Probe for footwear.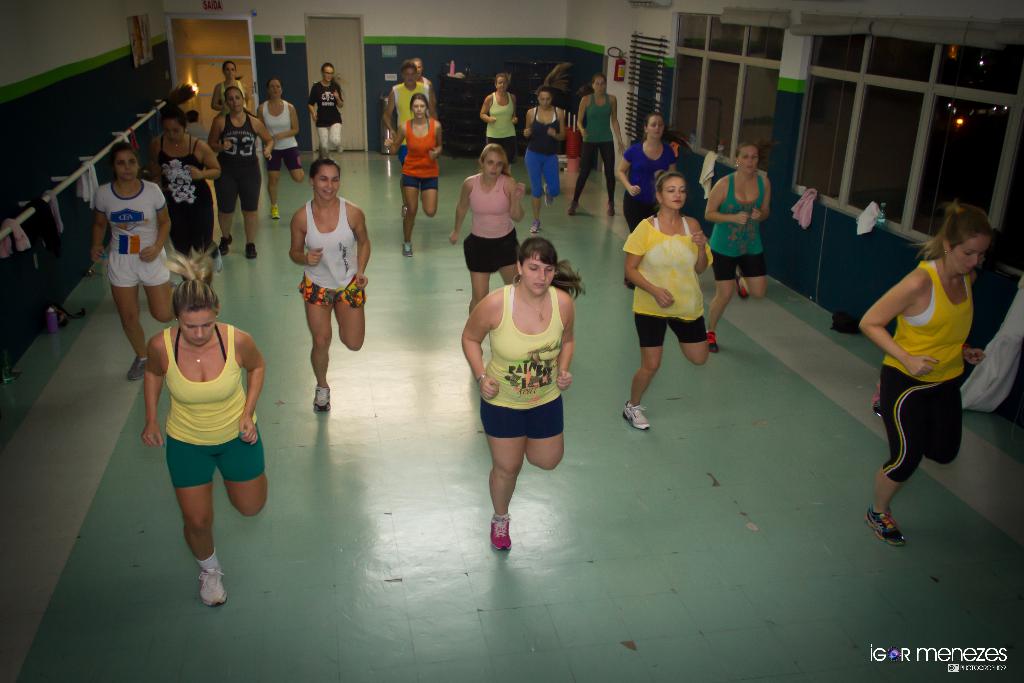
Probe result: <box>401,239,413,259</box>.
